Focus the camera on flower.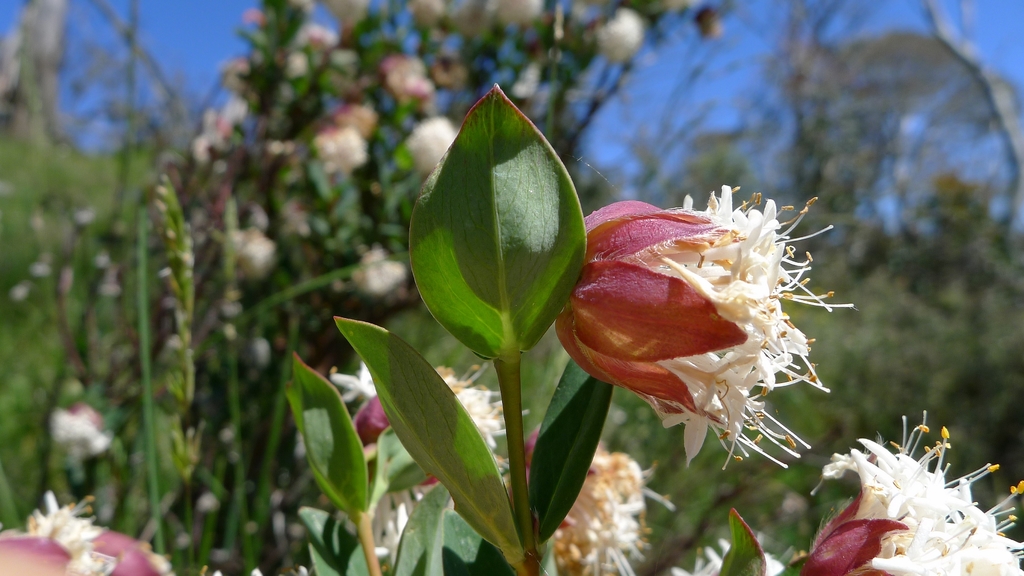
Focus region: x1=379, y1=51, x2=439, y2=101.
